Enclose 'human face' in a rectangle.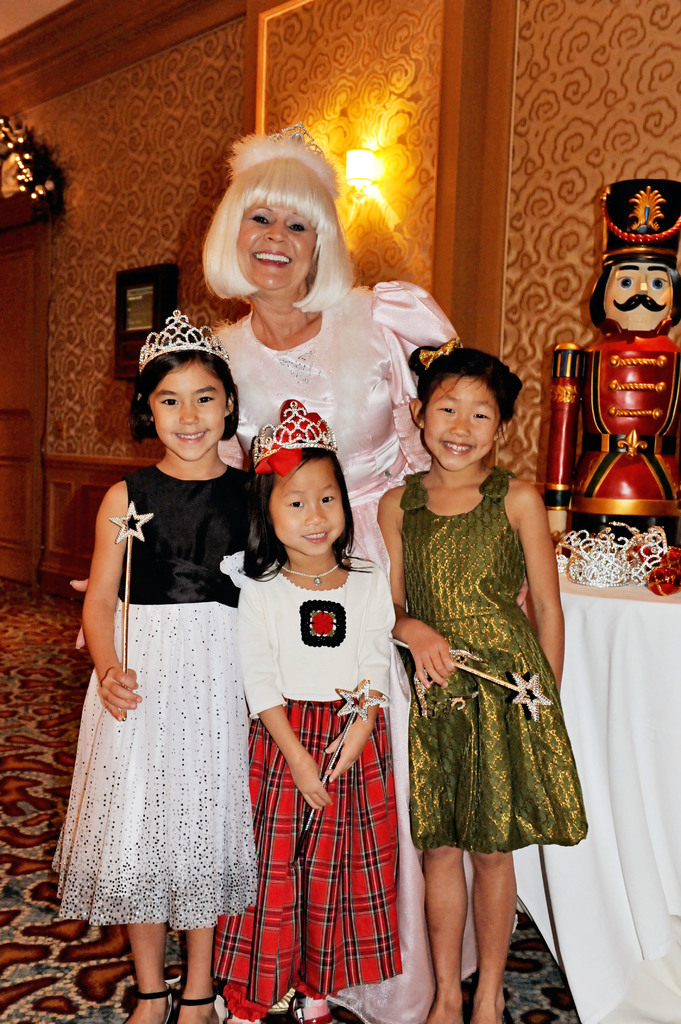
left=233, top=204, right=315, bottom=291.
